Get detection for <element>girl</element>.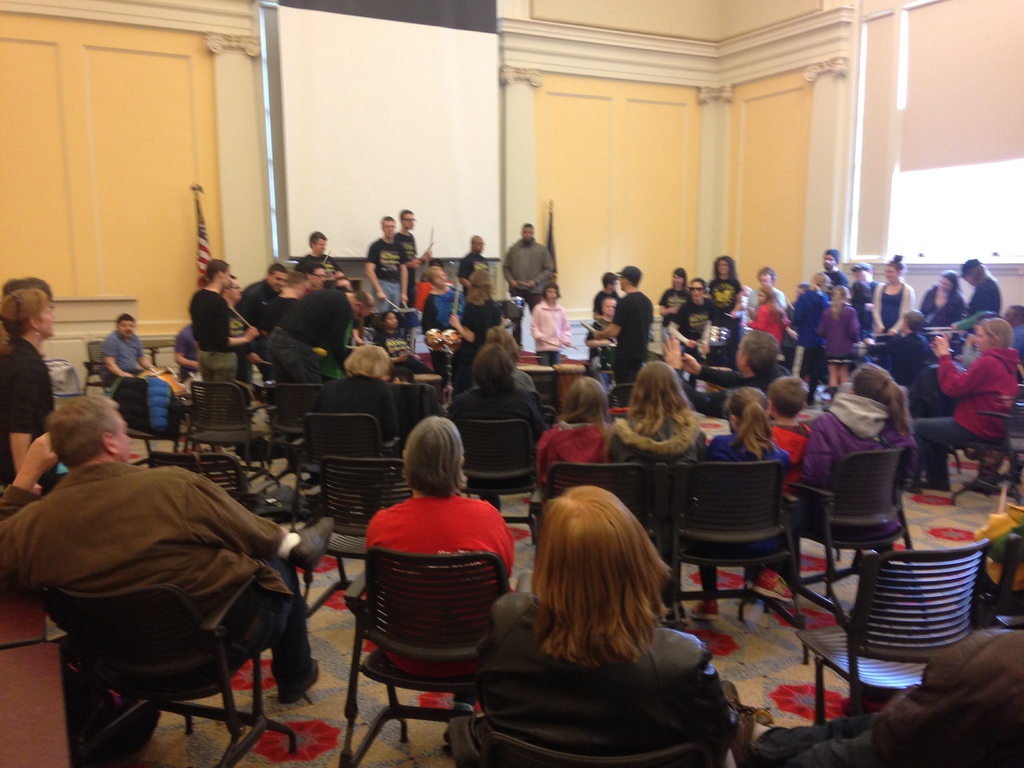
Detection: rect(538, 377, 619, 486).
